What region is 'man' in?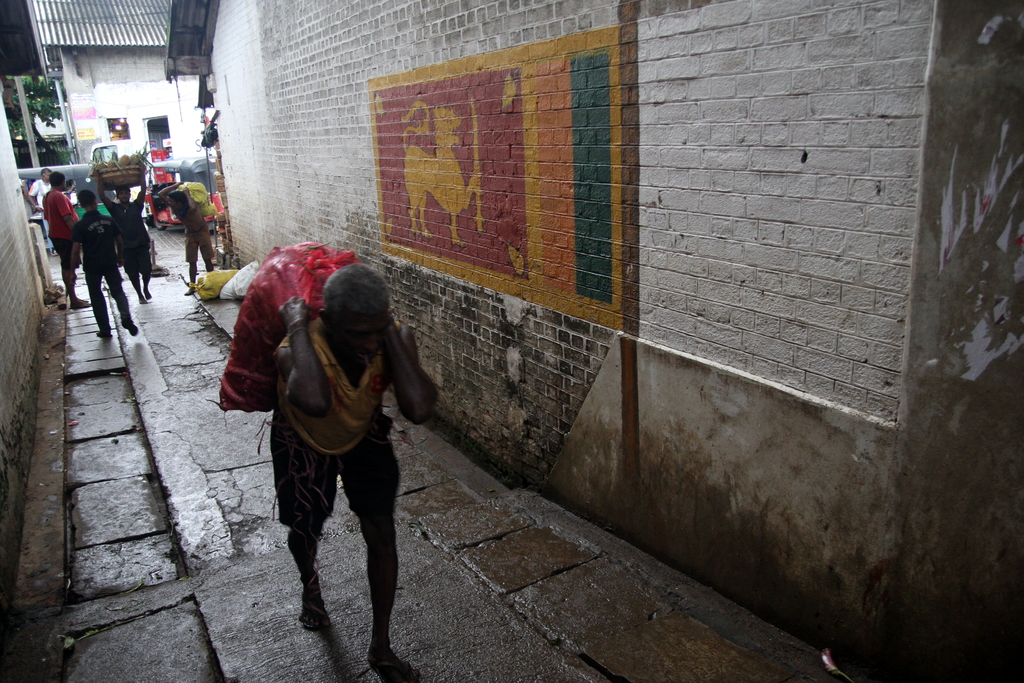
[69,192,141,337].
